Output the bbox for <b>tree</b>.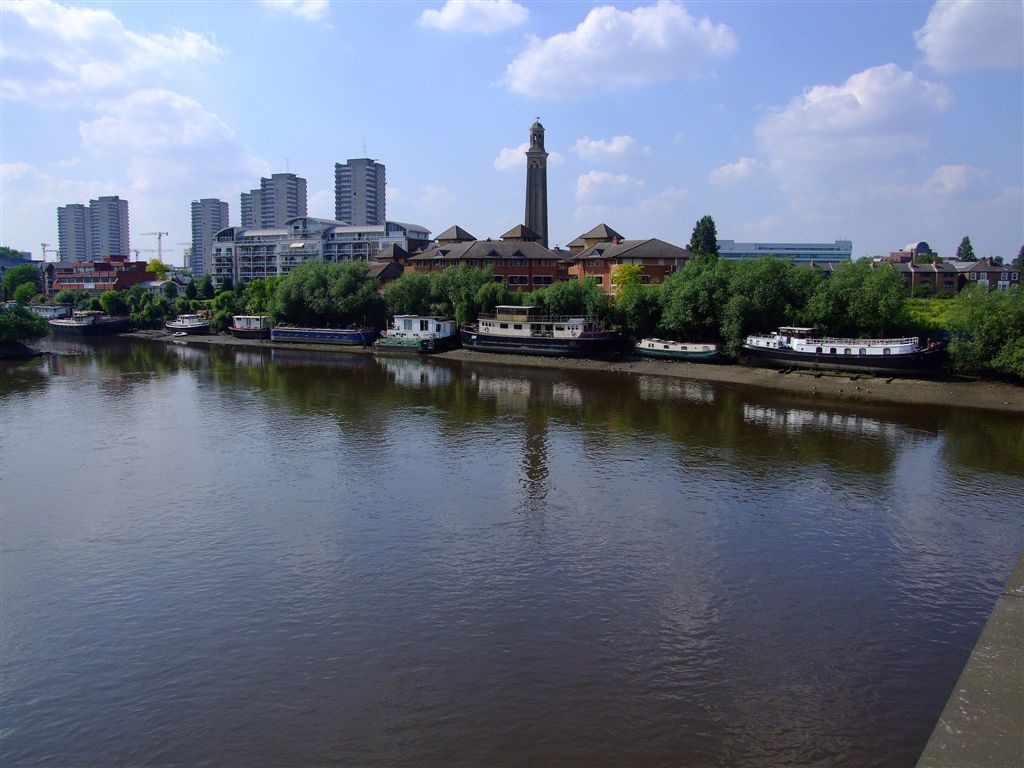
(580,276,617,321).
